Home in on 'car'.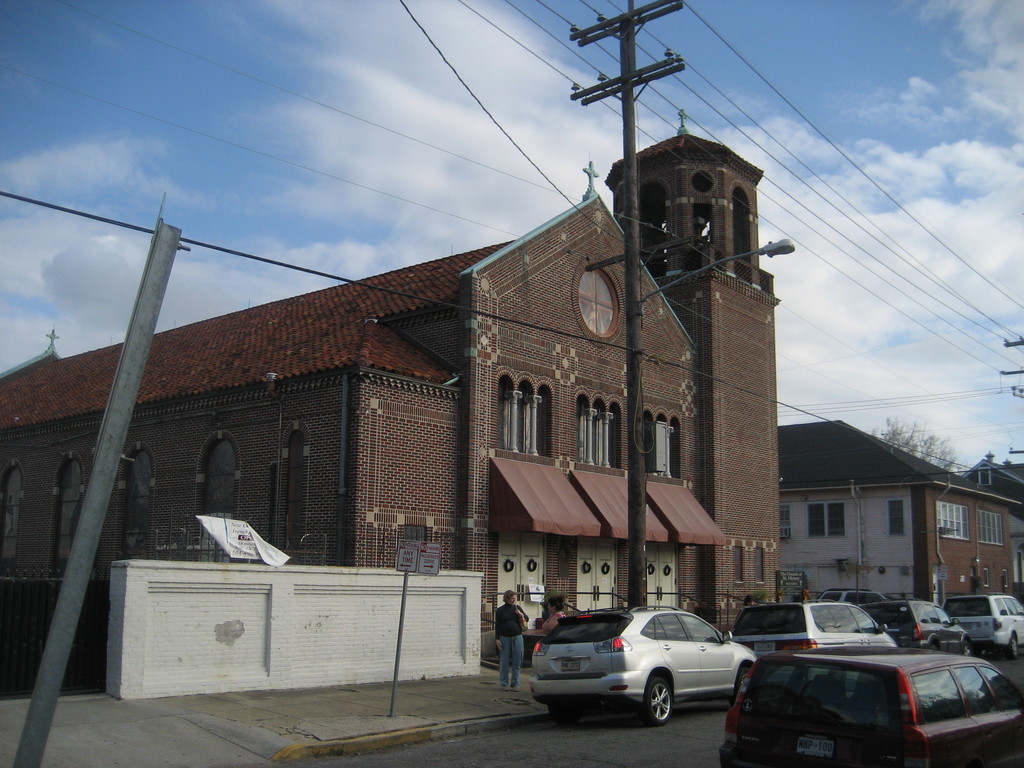
Homed in at locate(944, 593, 1023, 659).
